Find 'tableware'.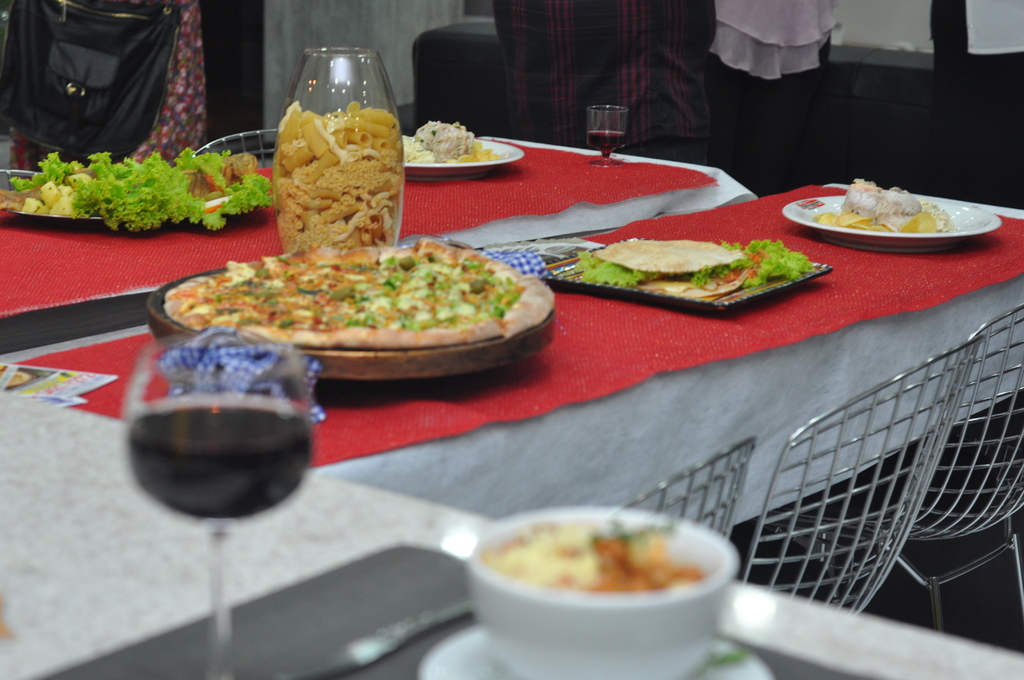
[181, 117, 290, 208].
